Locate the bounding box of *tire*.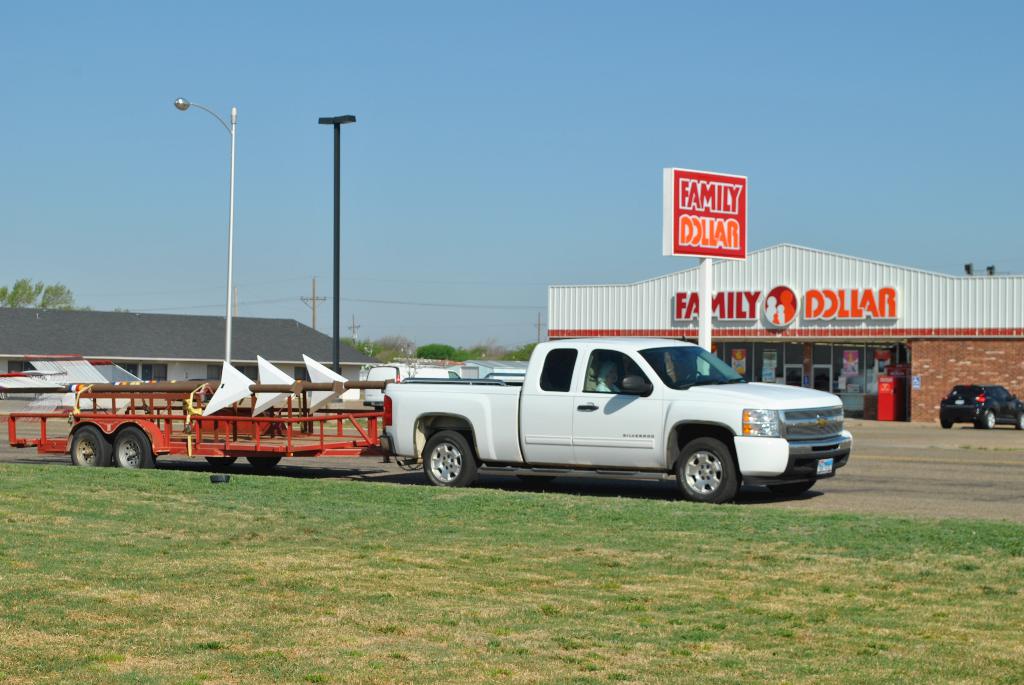
Bounding box: rect(69, 426, 111, 467).
